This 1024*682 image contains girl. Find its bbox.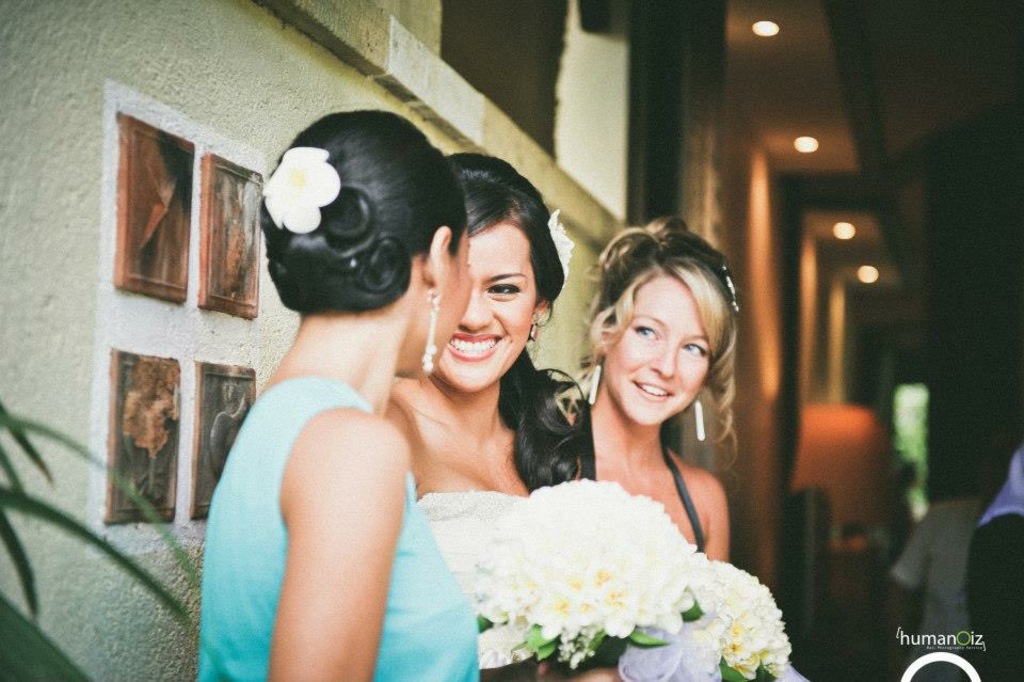
(left=388, top=149, right=605, bottom=681).
